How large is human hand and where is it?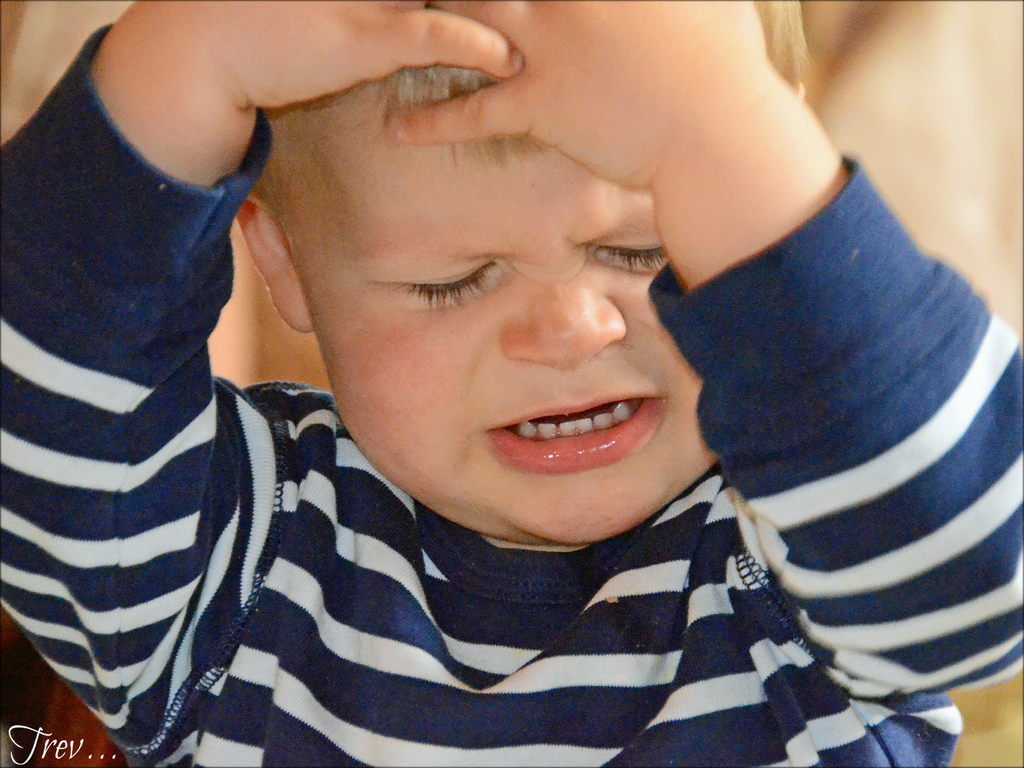
Bounding box: {"left": 397, "top": 0, "right": 772, "bottom": 193}.
